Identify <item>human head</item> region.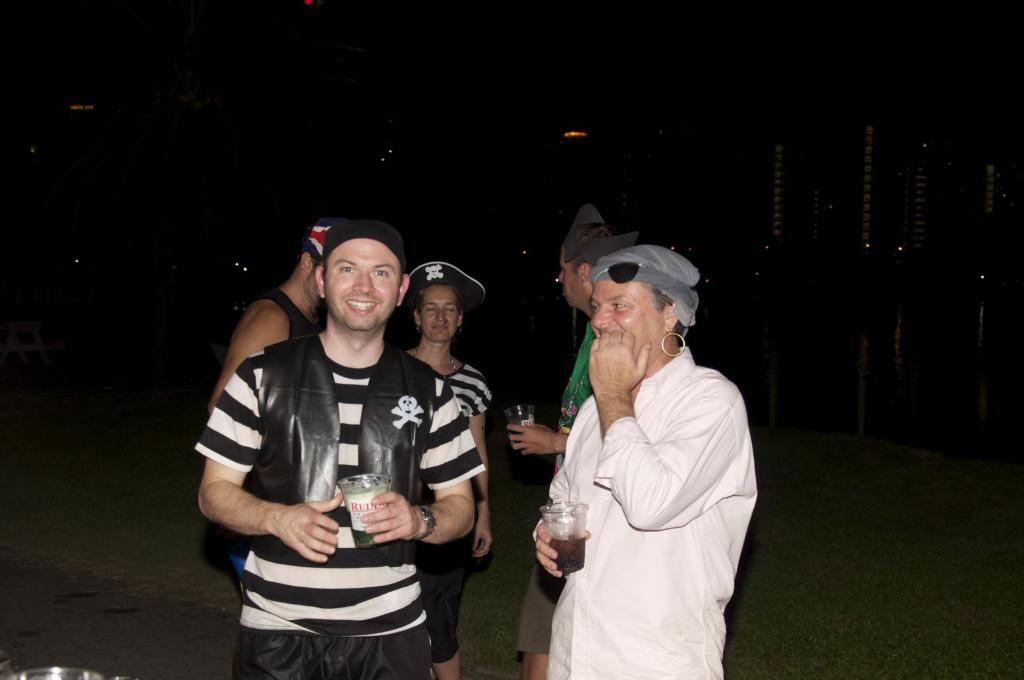
Region: 315 217 414 333.
